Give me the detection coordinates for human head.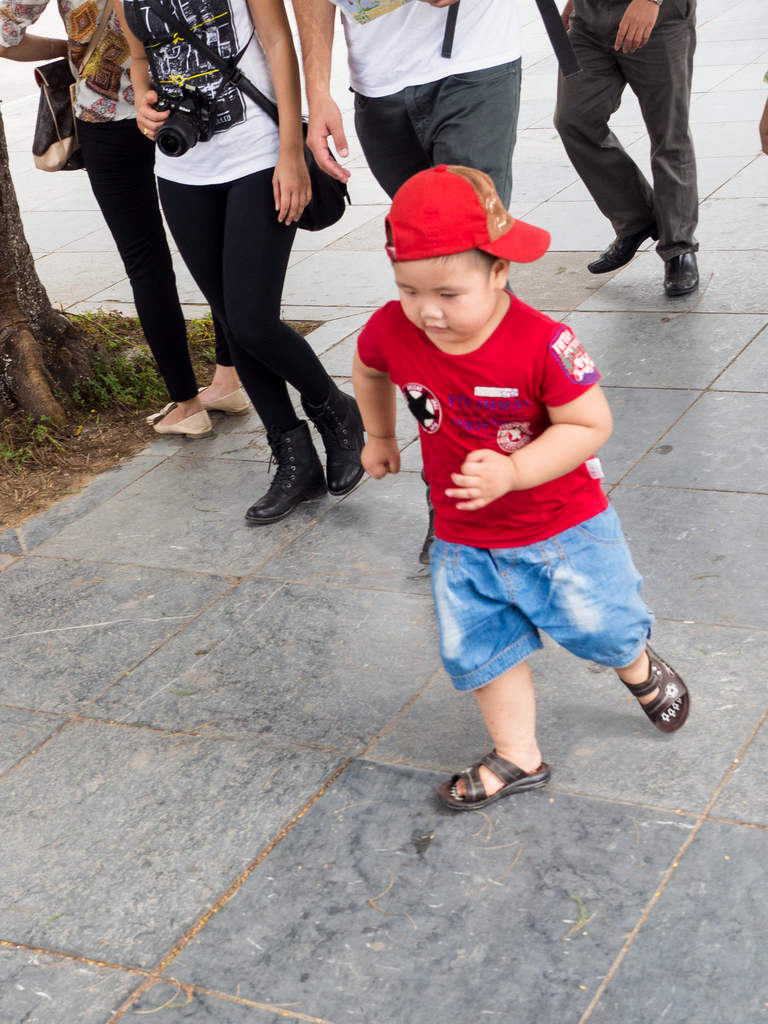
[385, 169, 541, 348].
